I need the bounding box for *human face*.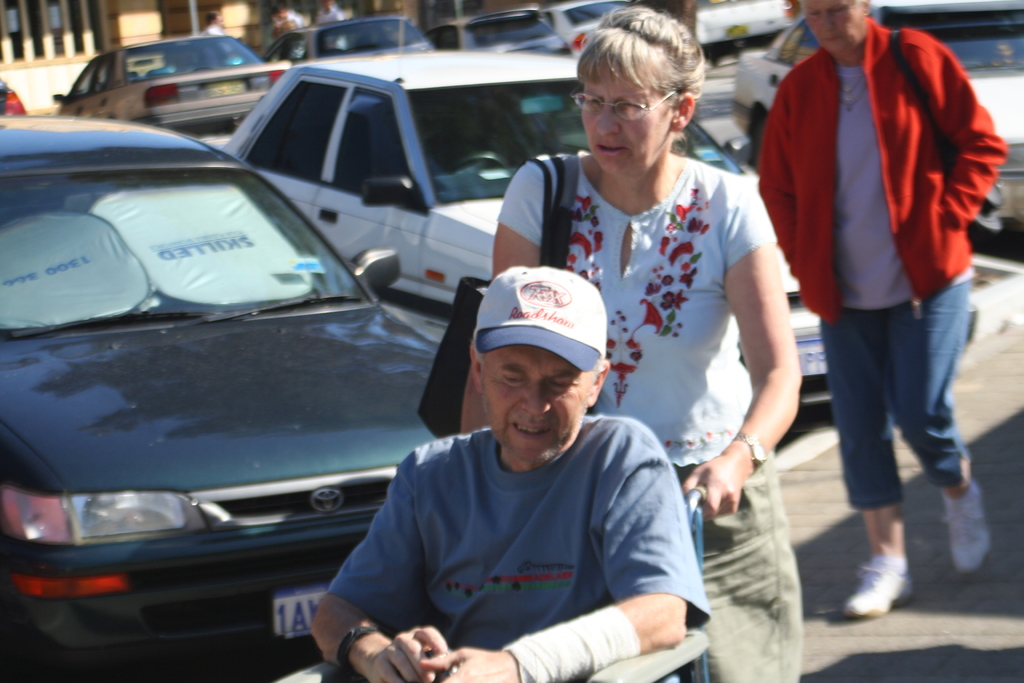
Here it is: [479,345,591,463].
